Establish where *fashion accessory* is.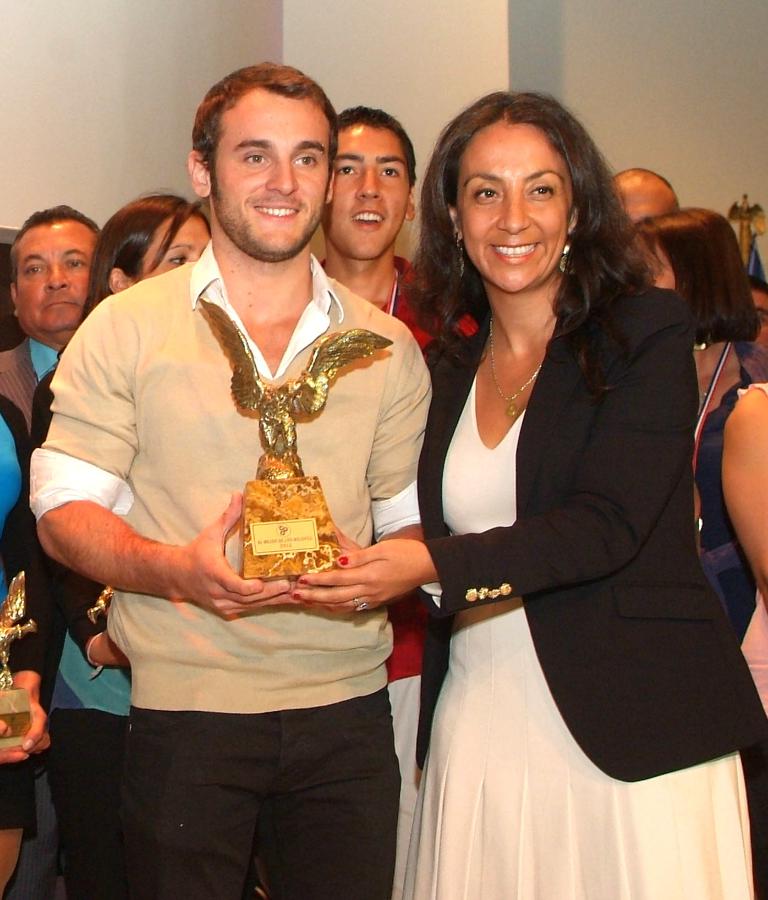
Established at <bbox>447, 226, 469, 278</bbox>.
